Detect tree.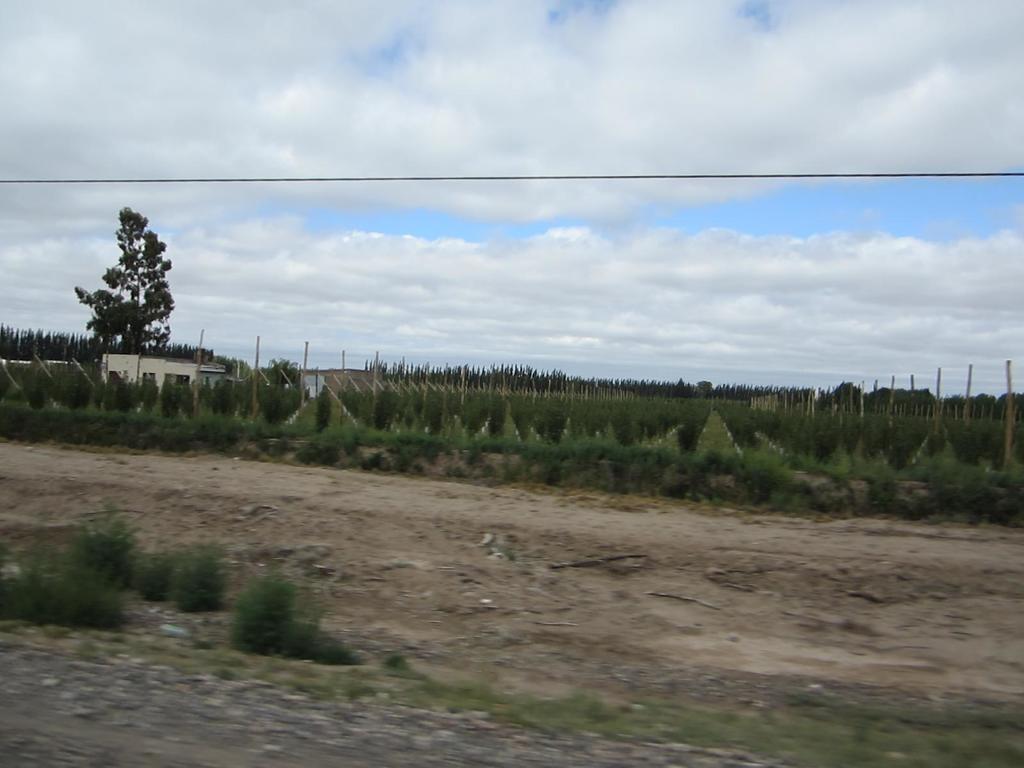
Detected at pyautogui.locateOnScreen(74, 204, 179, 352).
